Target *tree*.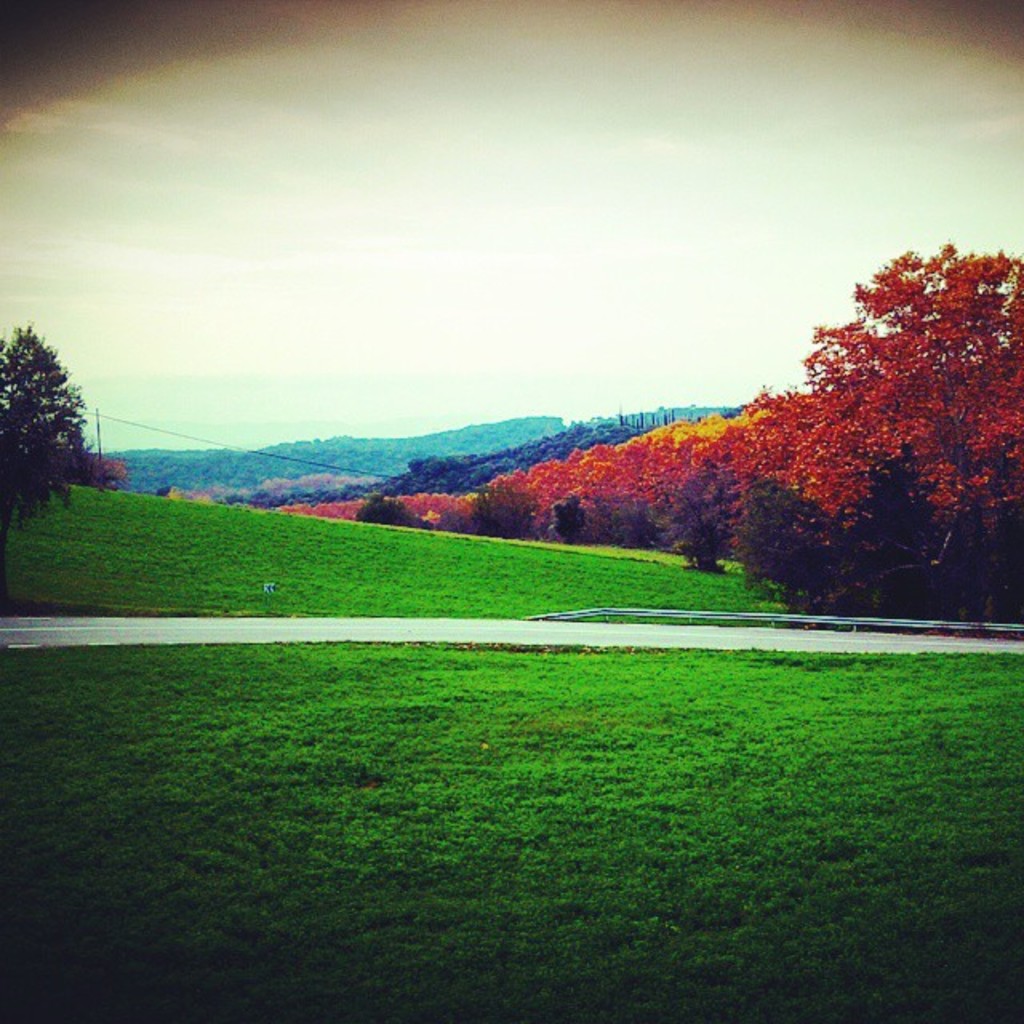
Target region: [left=662, top=459, right=741, bottom=582].
